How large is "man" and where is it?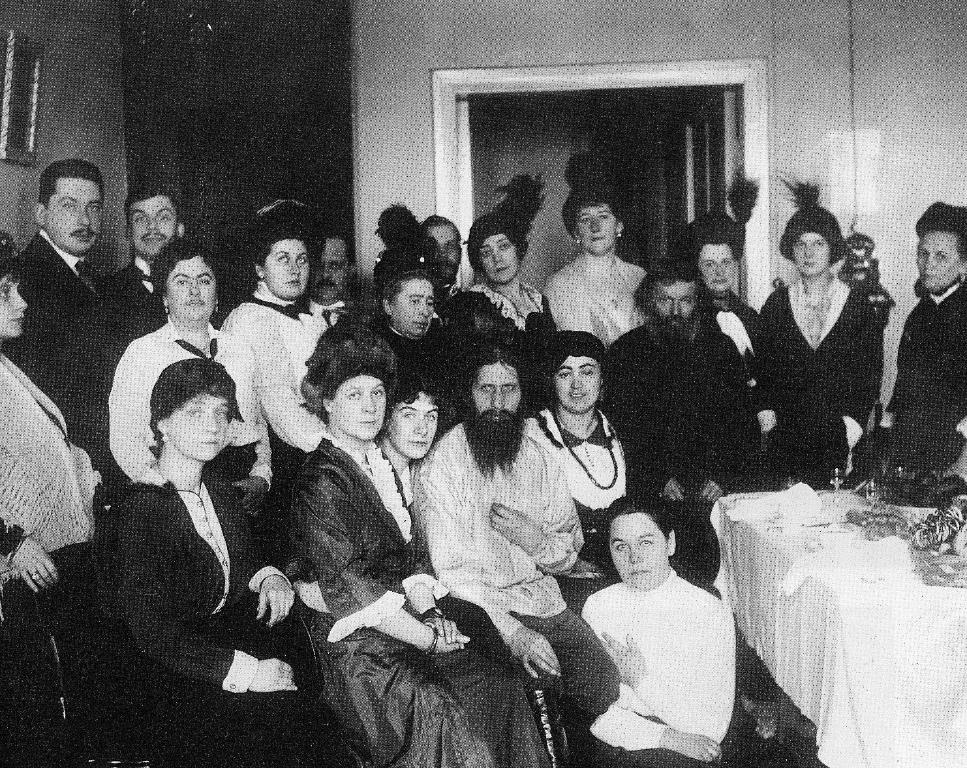
Bounding box: select_region(568, 500, 757, 754).
